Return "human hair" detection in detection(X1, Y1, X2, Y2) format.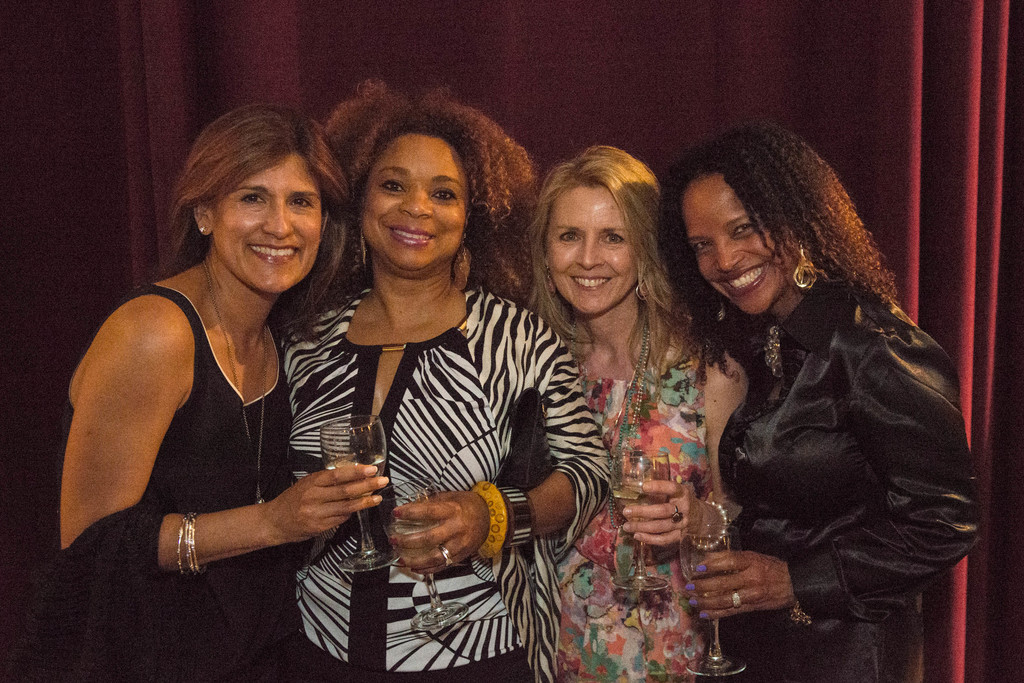
detection(528, 126, 676, 320).
